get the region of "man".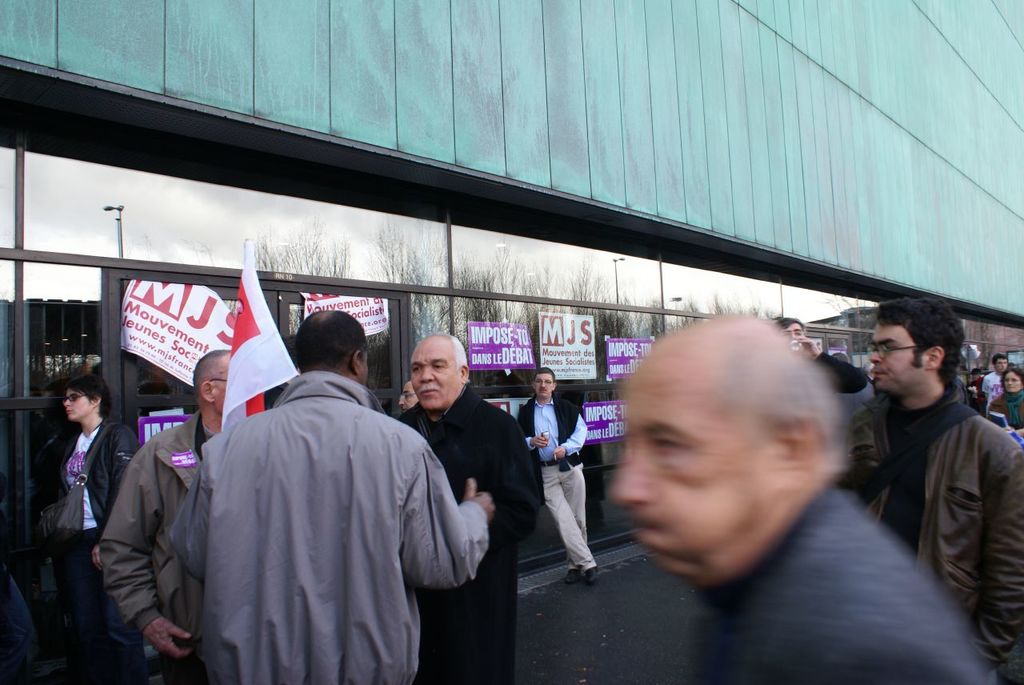
box=[101, 347, 231, 684].
